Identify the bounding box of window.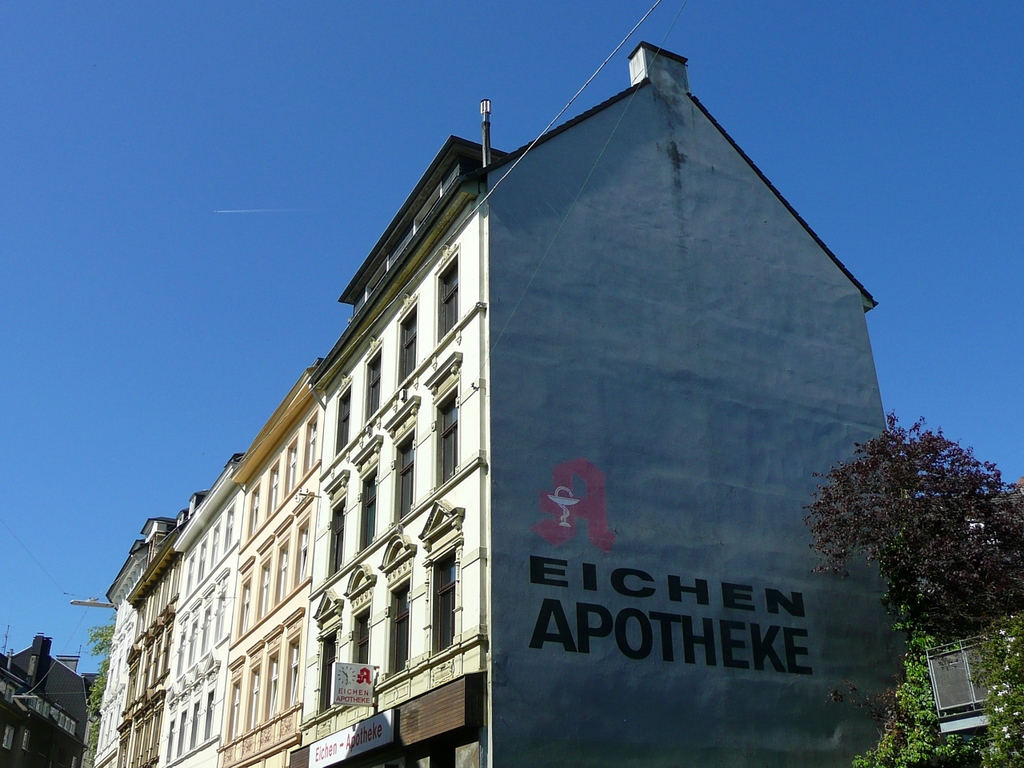
pyautogui.locateOnScreen(2, 725, 14, 749).
